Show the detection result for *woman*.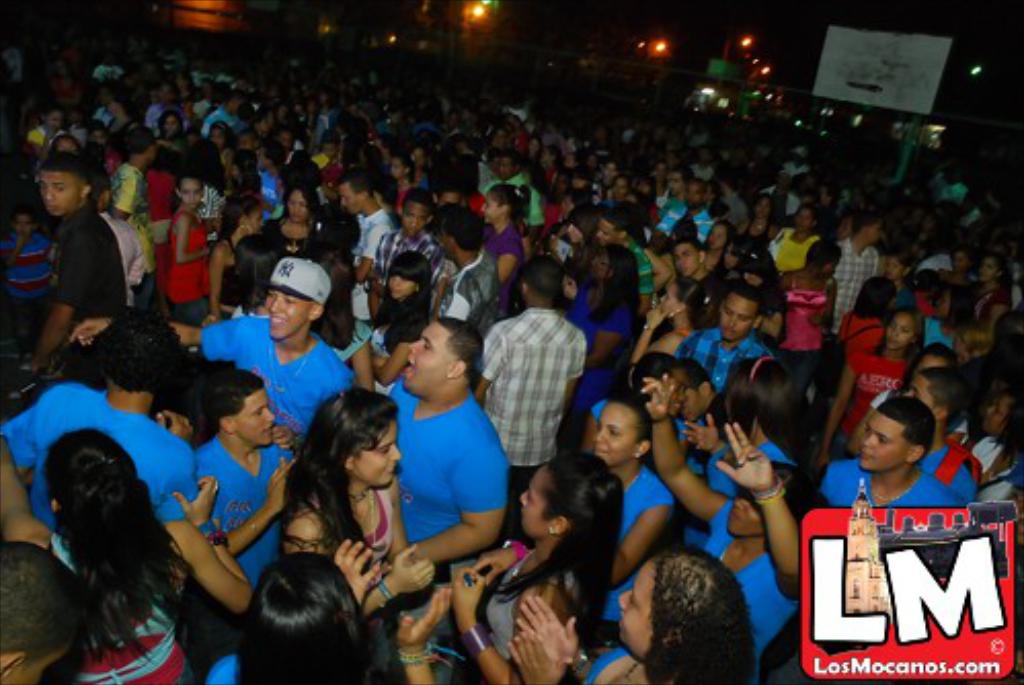
x1=248, y1=392, x2=404, y2=630.
